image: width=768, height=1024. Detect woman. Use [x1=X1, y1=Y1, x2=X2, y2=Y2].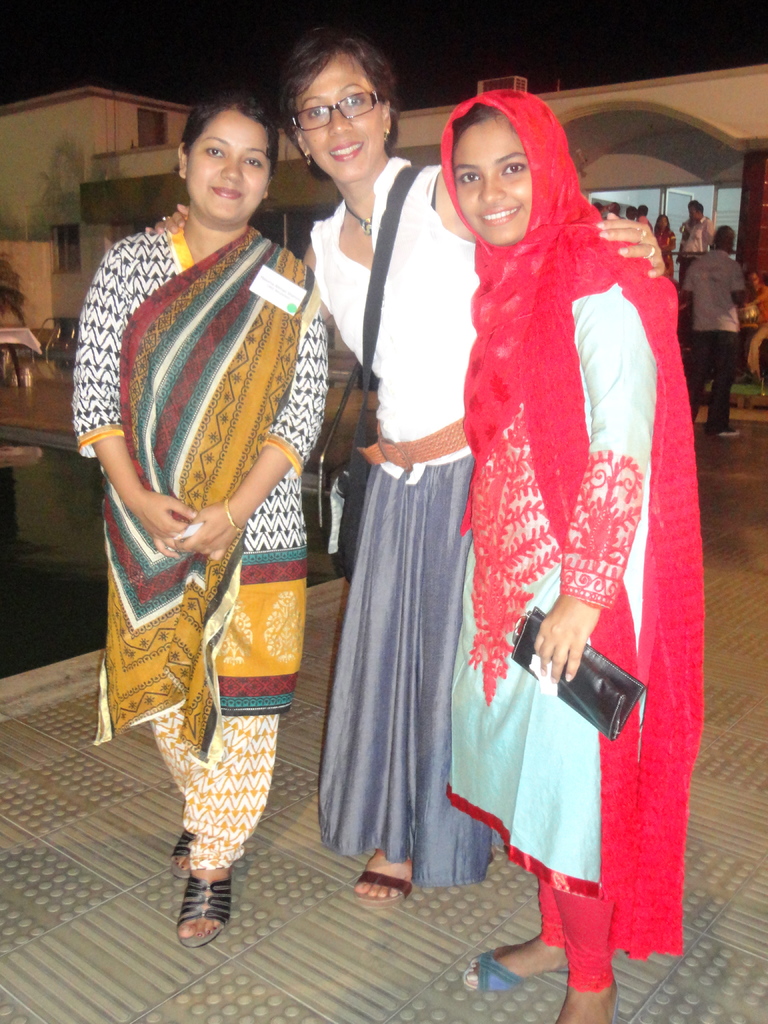
[x1=440, y1=88, x2=681, y2=1023].
